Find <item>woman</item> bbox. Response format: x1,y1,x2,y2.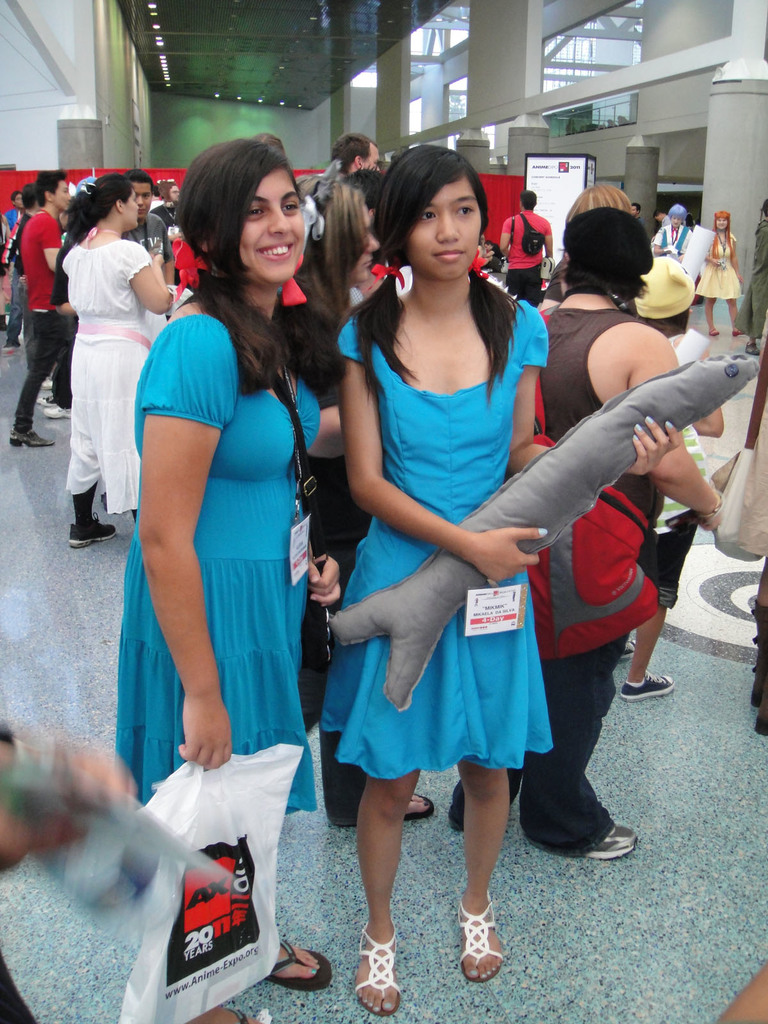
65,172,168,550.
